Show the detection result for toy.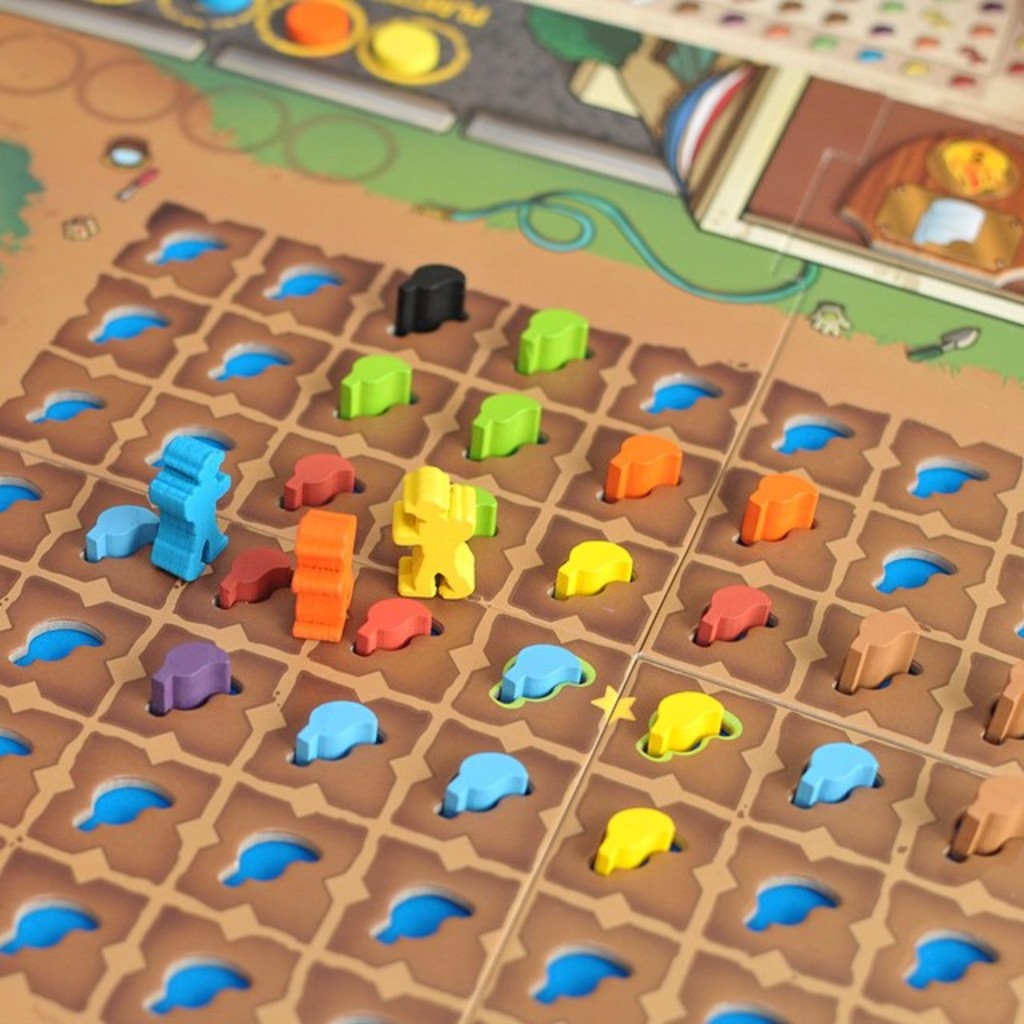
(left=397, top=254, right=464, bottom=334).
